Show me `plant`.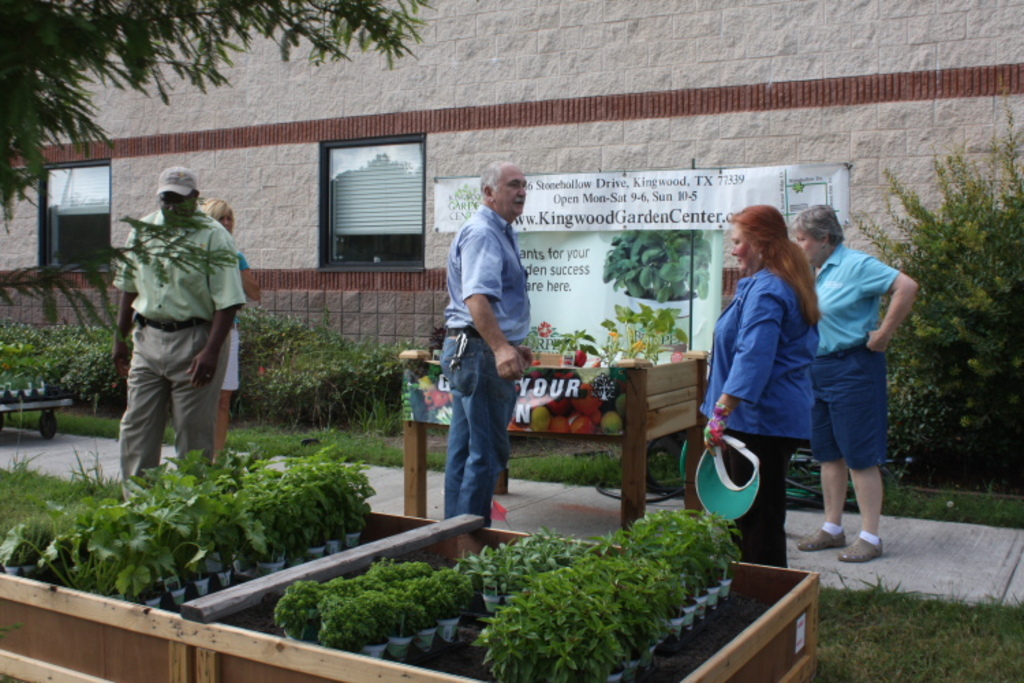
`plant` is here: region(1, 355, 56, 402).
